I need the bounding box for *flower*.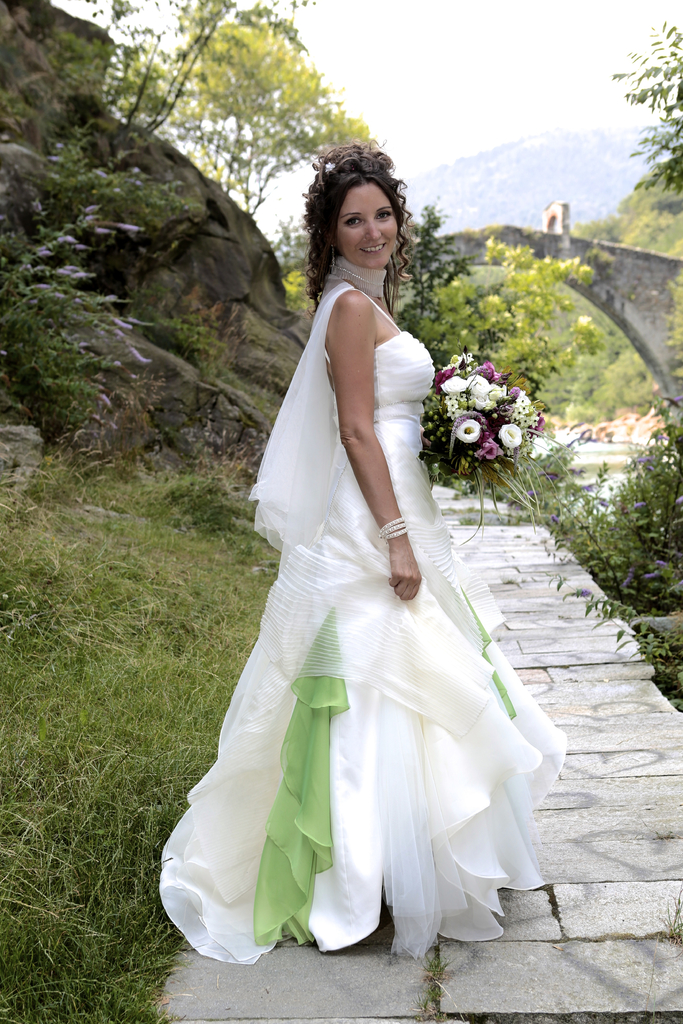
Here it is: select_region(542, 468, 559, 481).
